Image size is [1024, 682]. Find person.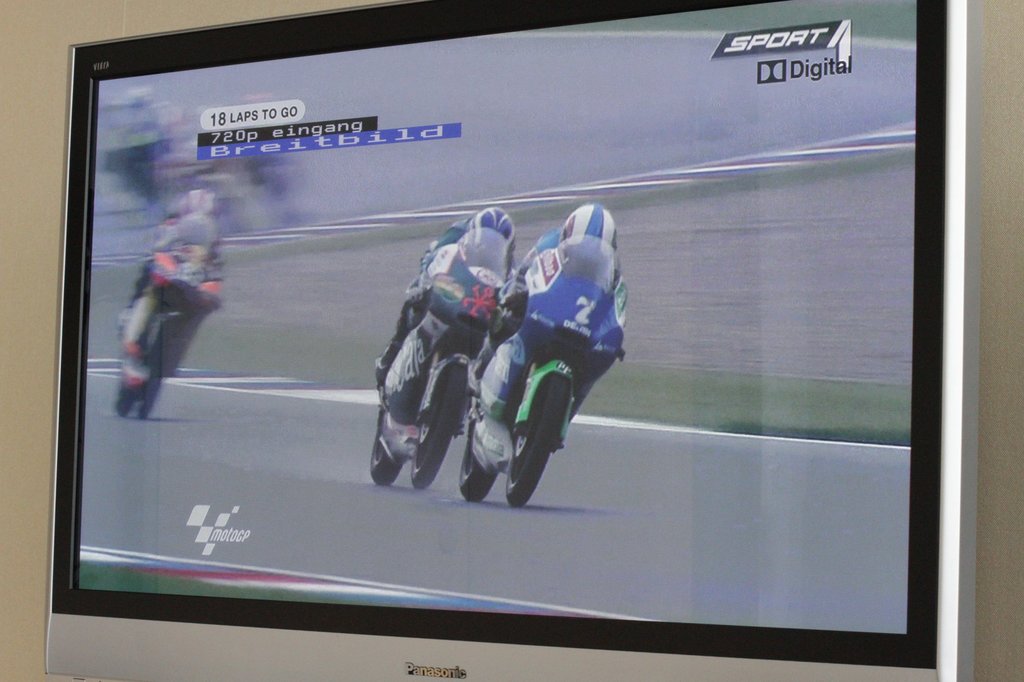
371, 200, 523, 381.
